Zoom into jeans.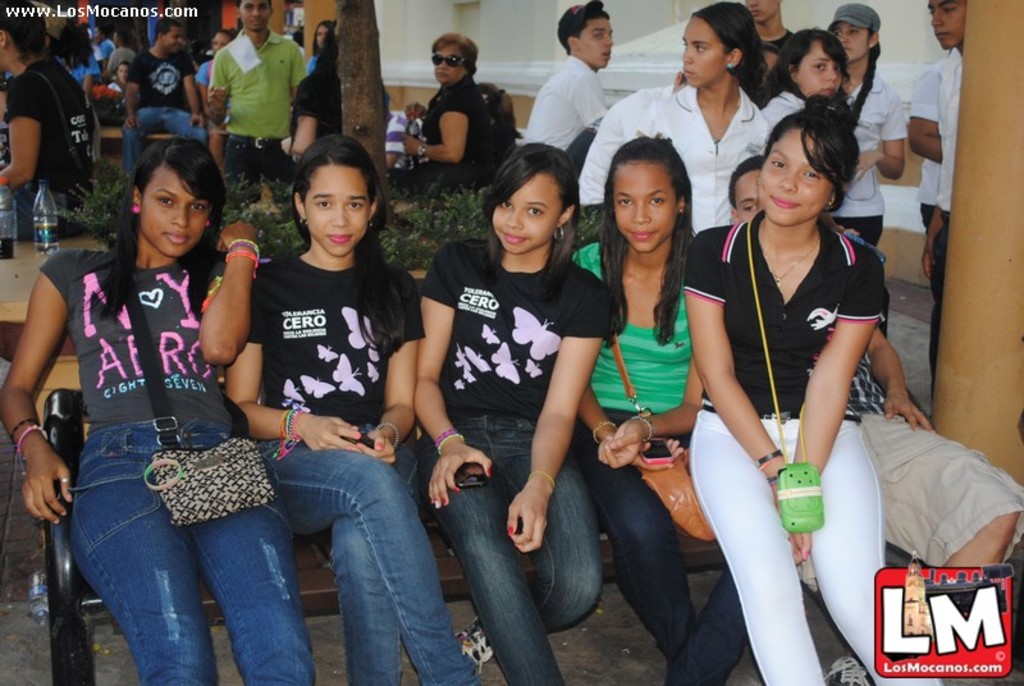
Zoom target: x1=38, y1=438, x2=346, y2=685.
